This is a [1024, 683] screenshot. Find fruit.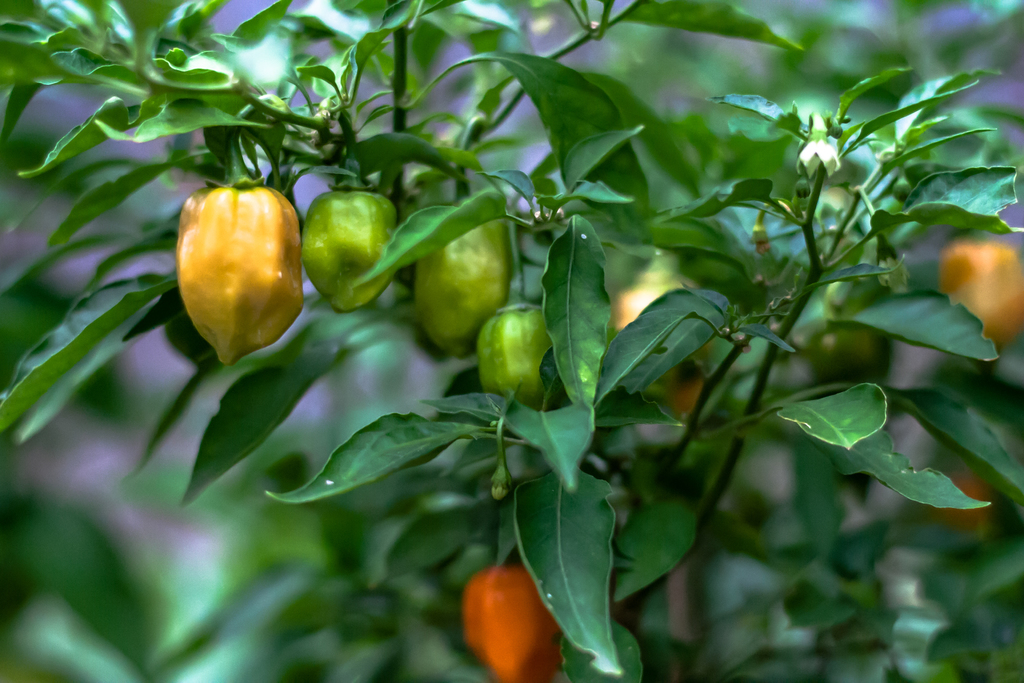
Bounding box: <box>479,302,549,407</box>.
